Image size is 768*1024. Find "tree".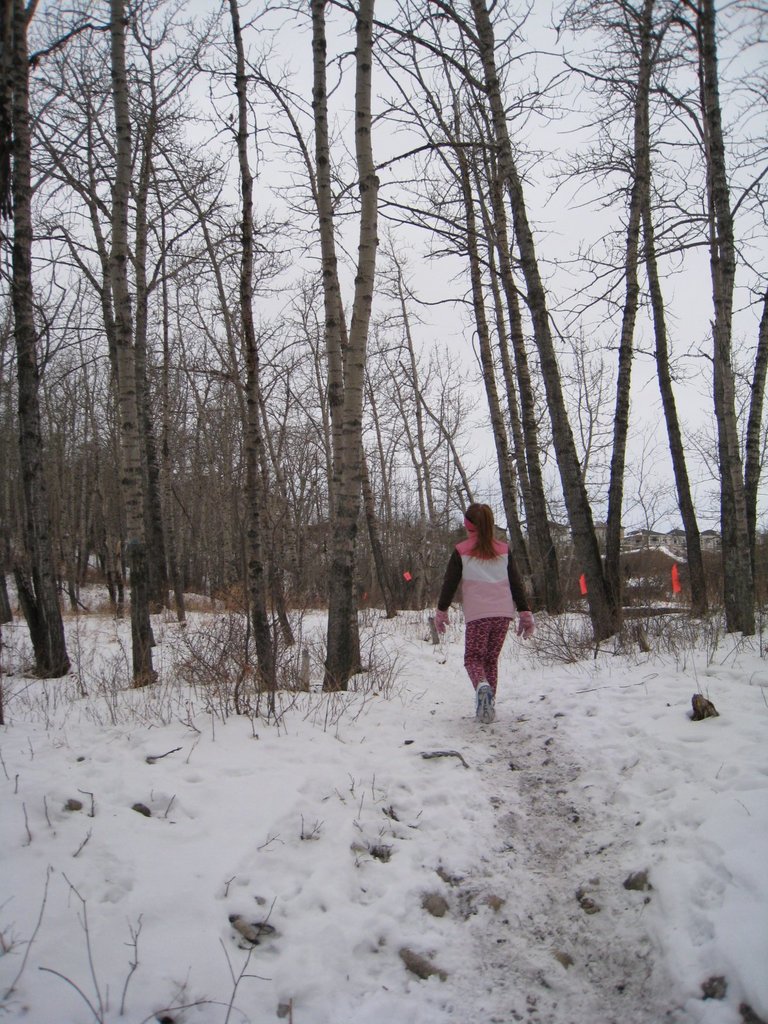
bbox=[31, 22, 257, 663].
